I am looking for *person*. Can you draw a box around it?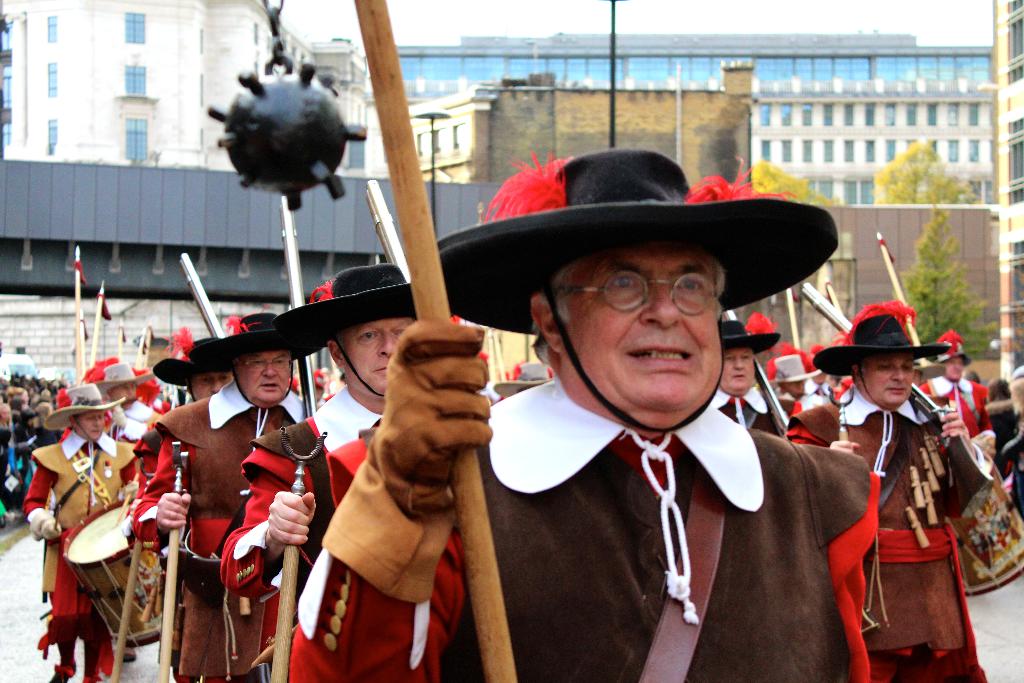
Sure, the bounding box is crop(154, 308, 301, 670).
